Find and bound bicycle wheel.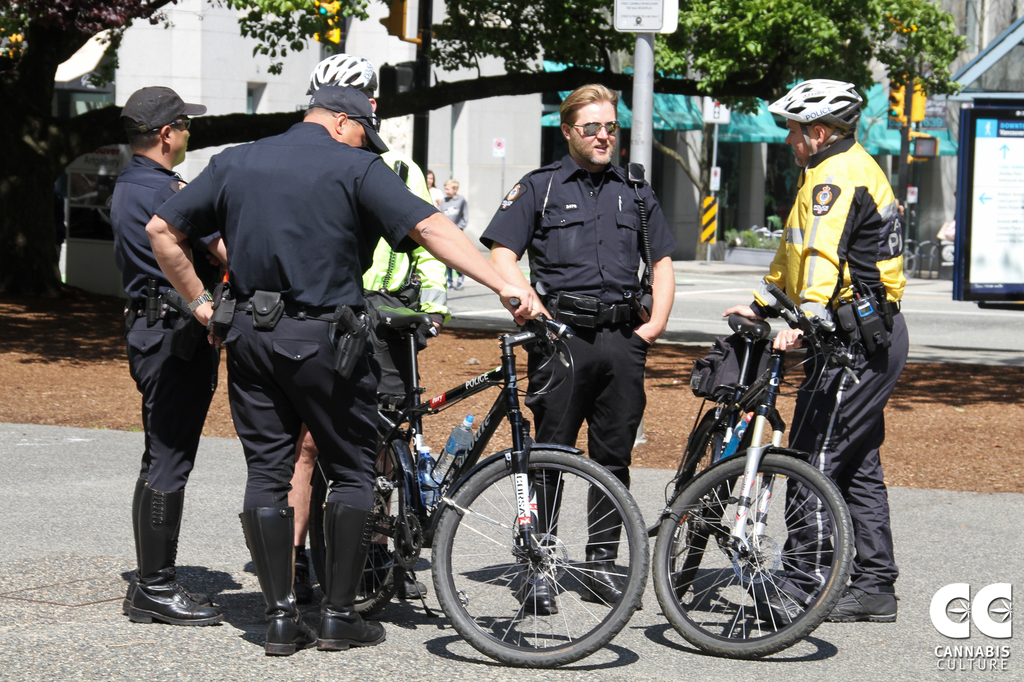
Bound: left=650, top=449, right=855, bottom=660.
